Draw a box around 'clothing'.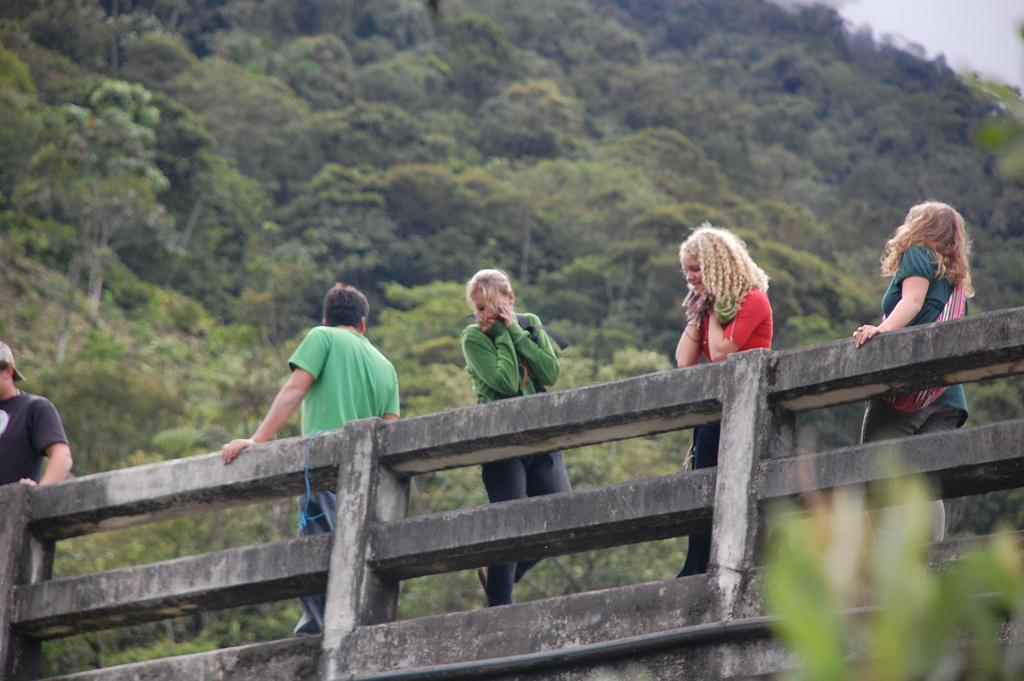
{"left": 466, "top": 313, "right": 562, "bottom": 603}.
